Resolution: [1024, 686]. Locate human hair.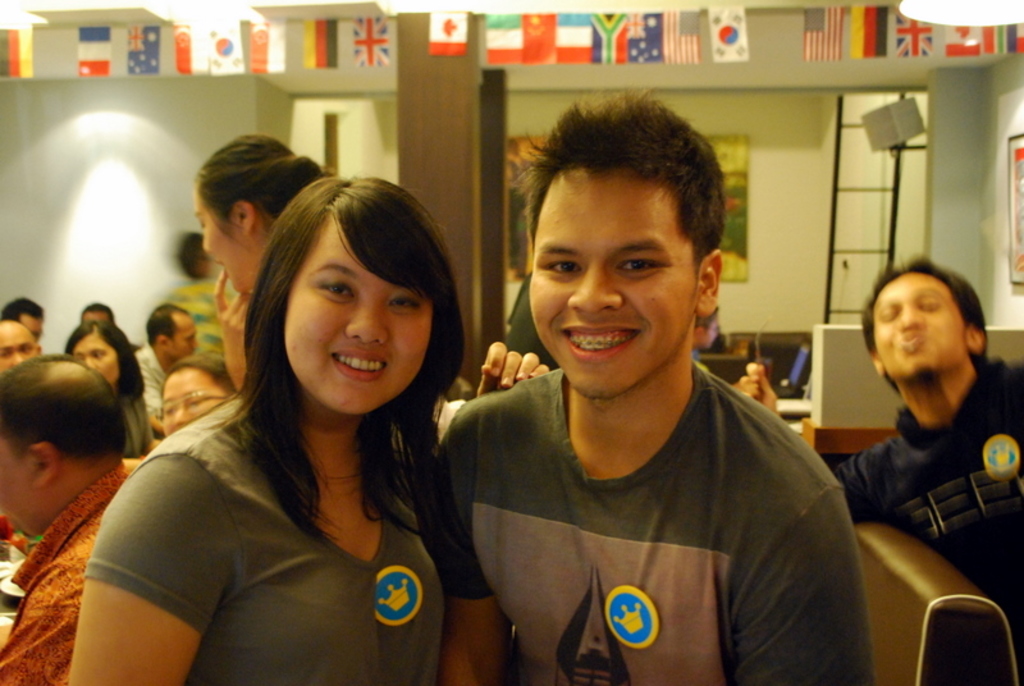
detection(63, 317, 150, 398).
